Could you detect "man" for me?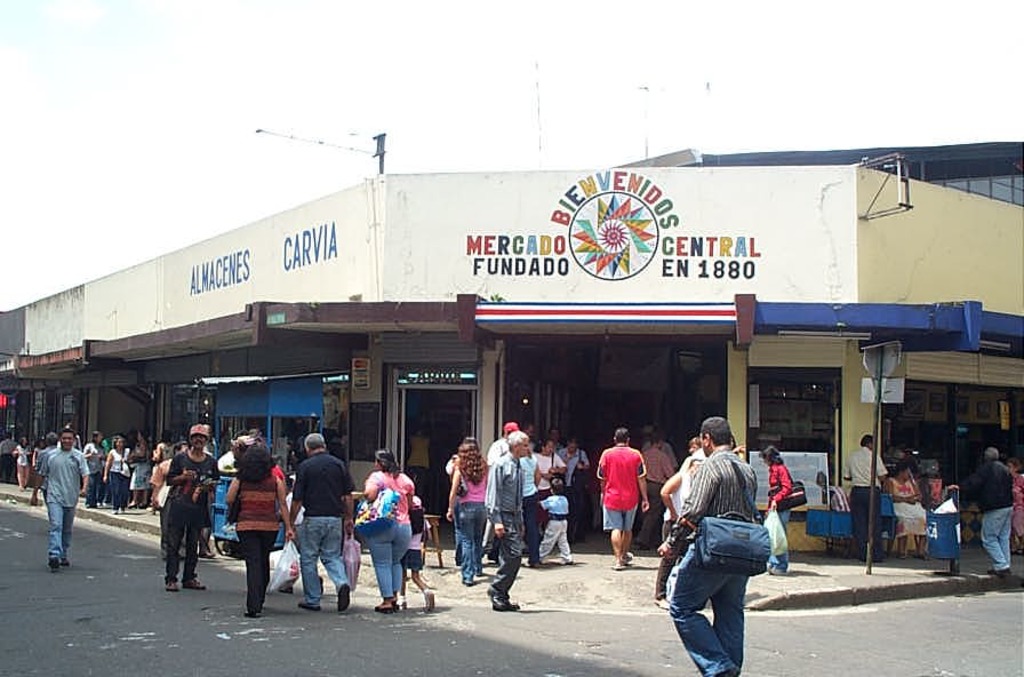
Detection result: 595:427:651:568.
